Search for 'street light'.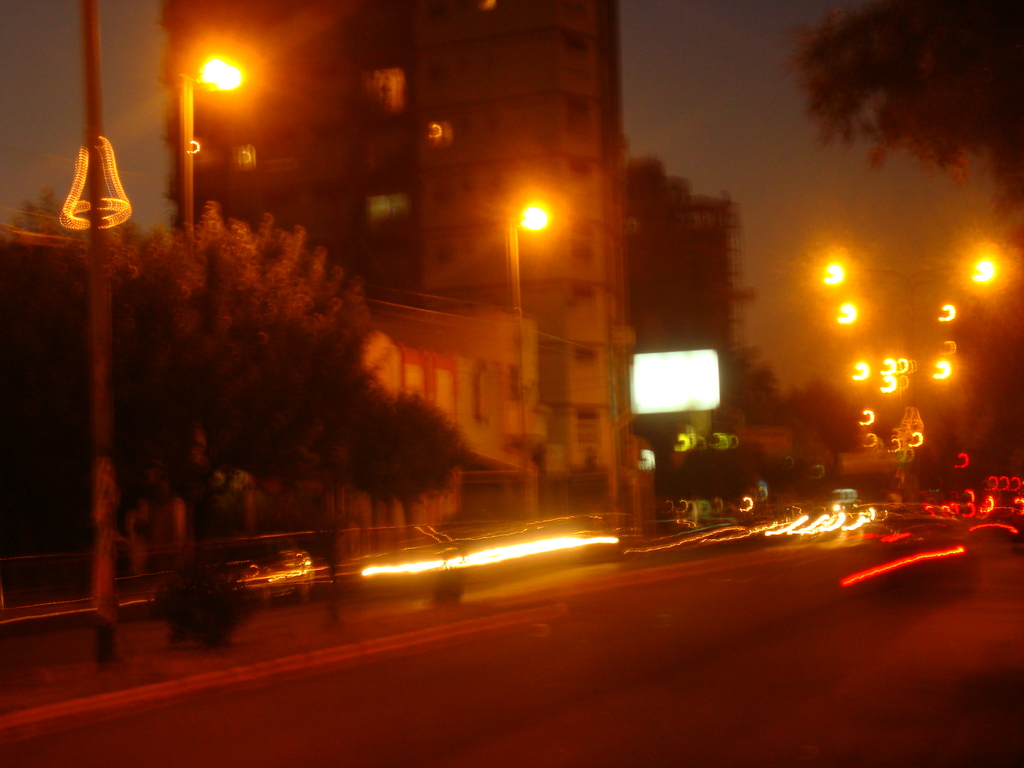
Found at bbox(490, 178, 565, 312).
